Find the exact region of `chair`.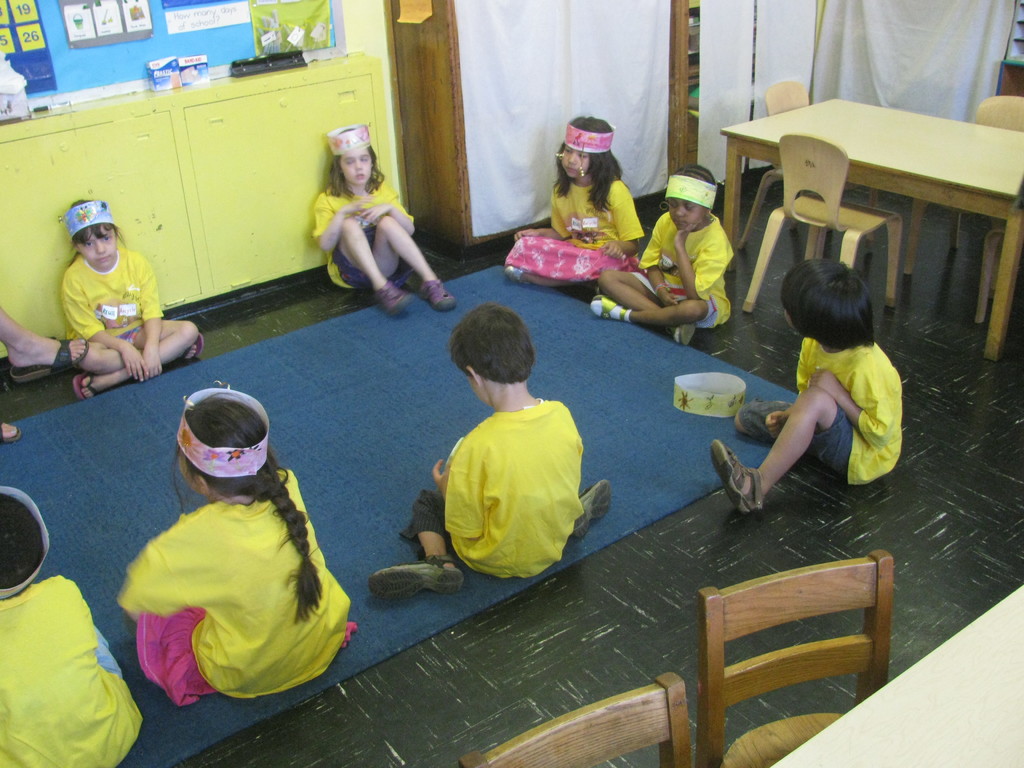
Exact region: [left=456, top=666, right=695, bottom=767].
